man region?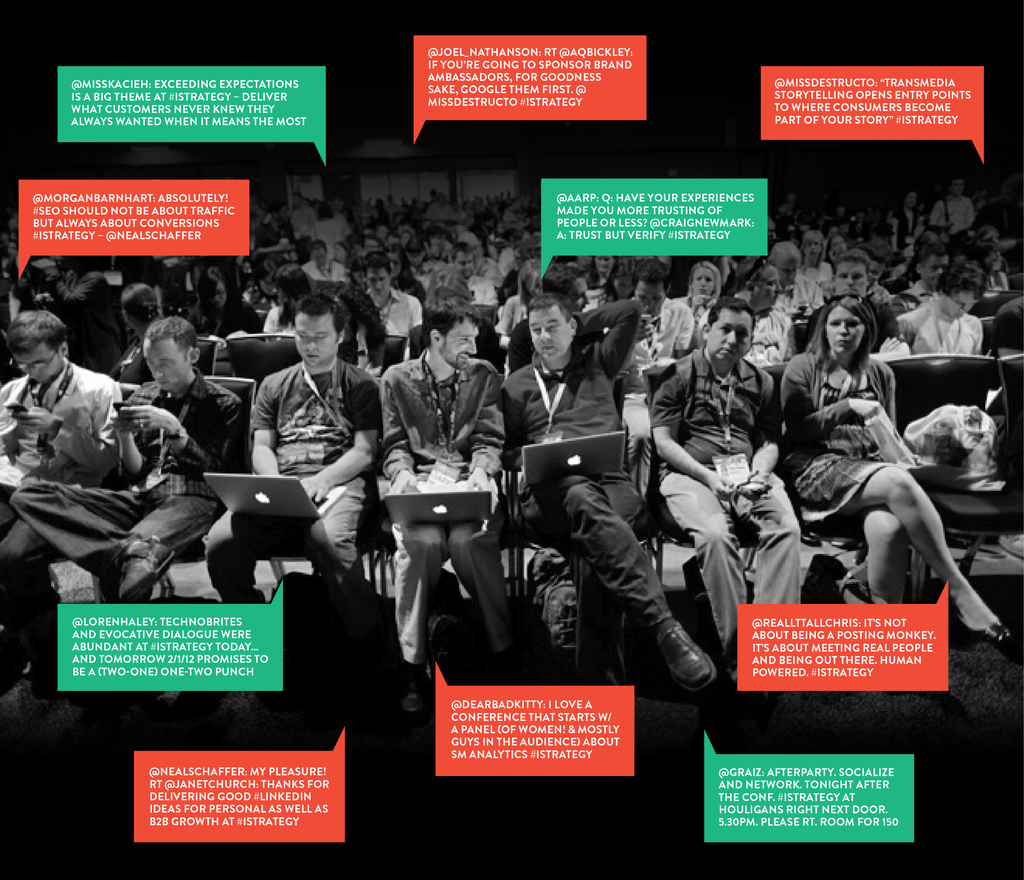
region(646, 295, 813, 683)
